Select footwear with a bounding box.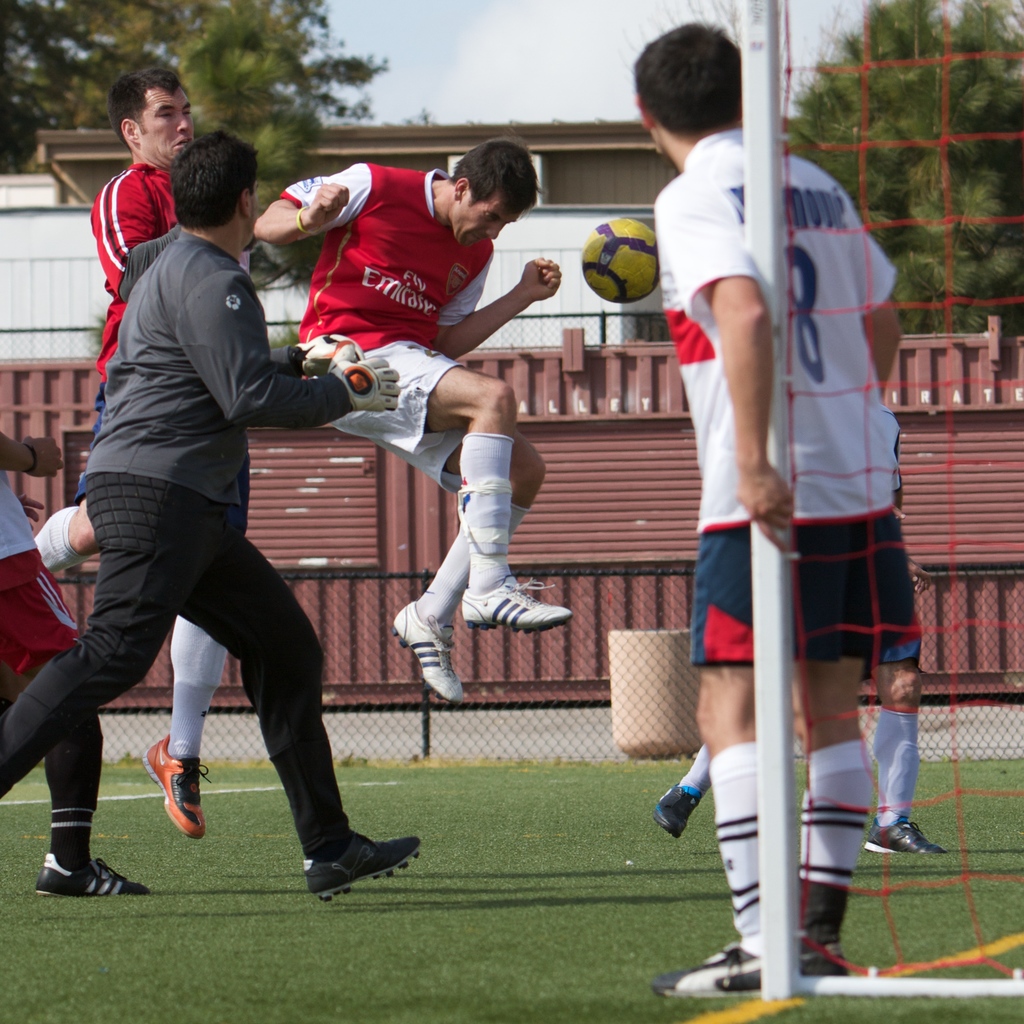
<region>35, 852, 144, 903</region>.
